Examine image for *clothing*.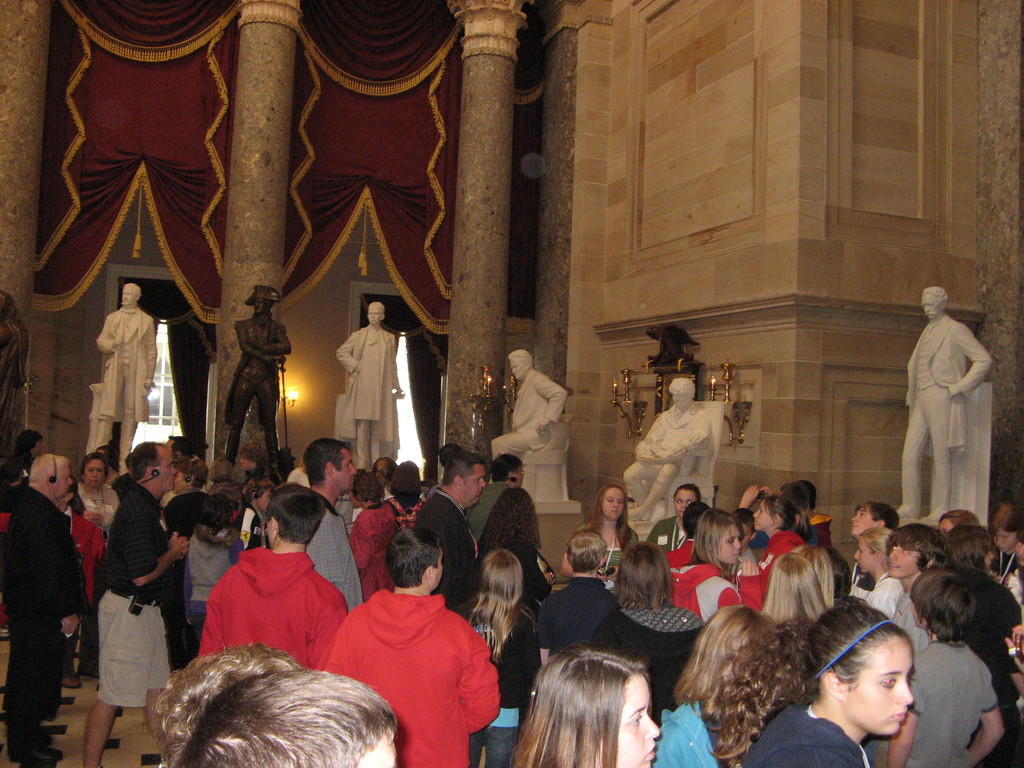
Examination result: 665/559/740/623.
